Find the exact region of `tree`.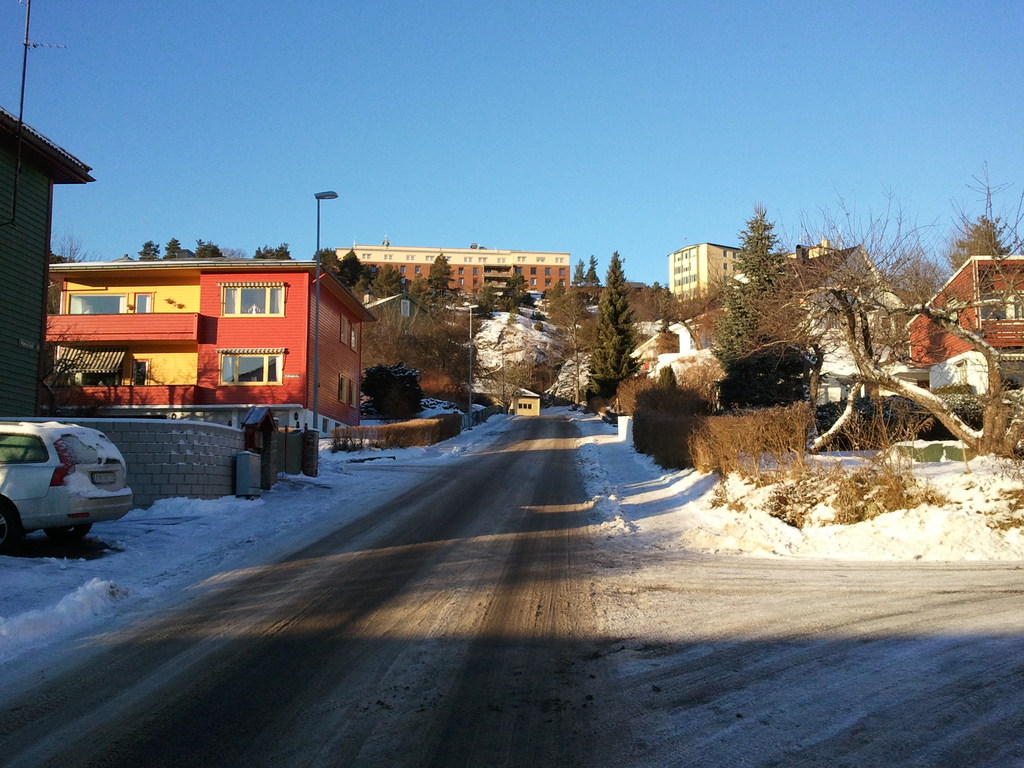
Exact region: bbox=(198, 236, 232, 259).
